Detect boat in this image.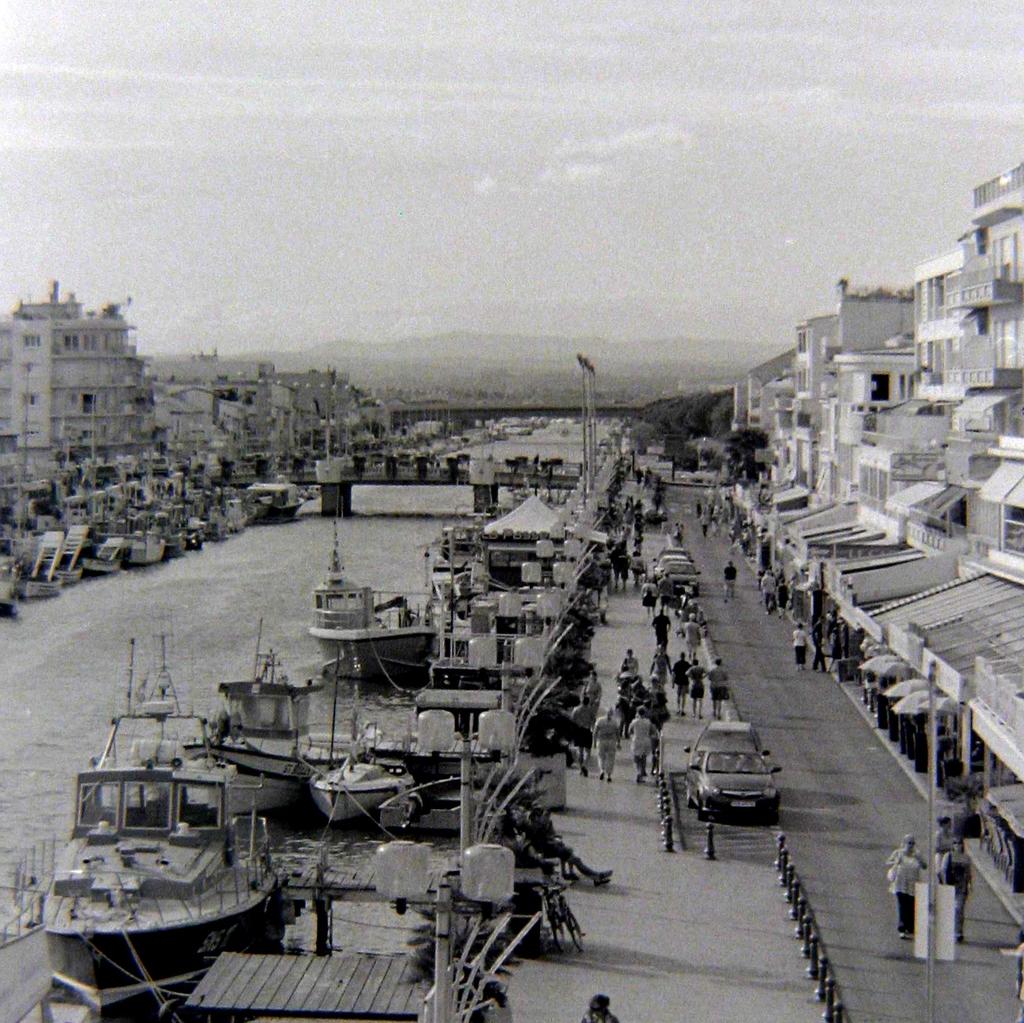
Detection: <box>24,698,298,1003</box>.
